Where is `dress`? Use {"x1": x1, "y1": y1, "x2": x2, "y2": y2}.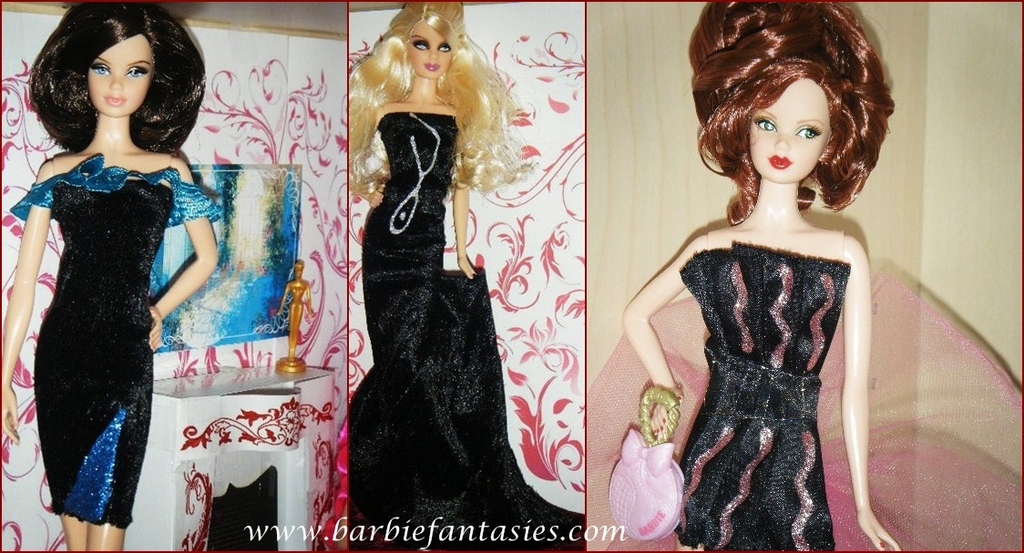
{"x1": 347, "y1": 108, "x2": 580, "y2": 552}.
